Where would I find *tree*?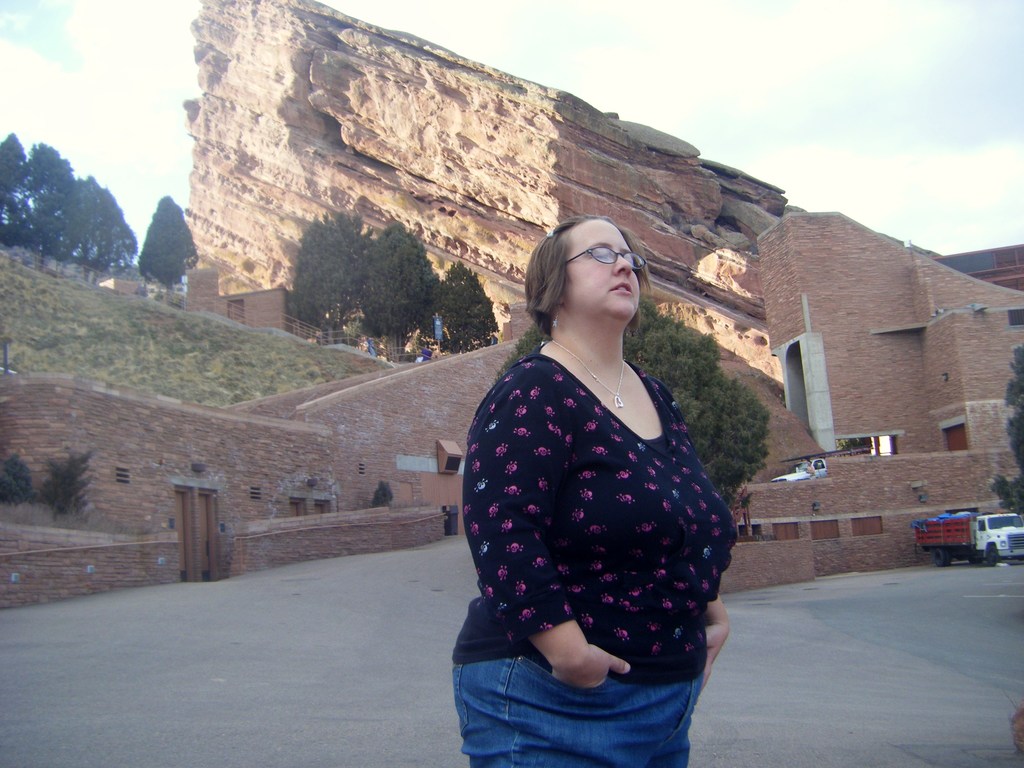
At bbox(608, 300, 776, 511).
